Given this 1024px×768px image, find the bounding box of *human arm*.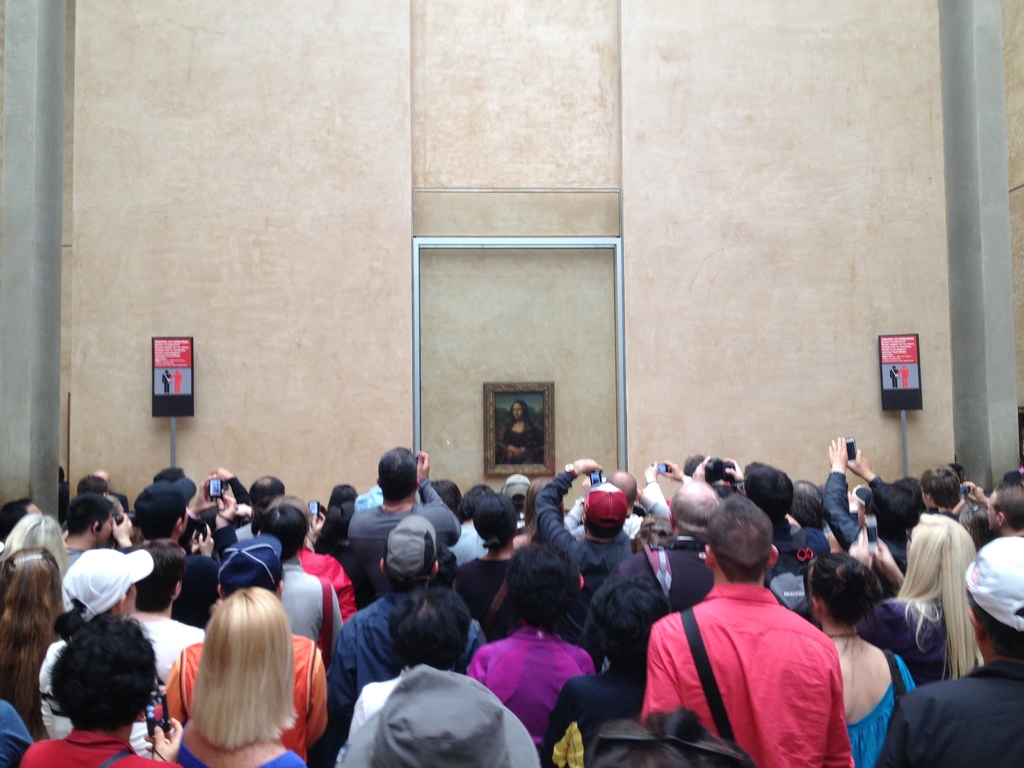
x1=332, y1=562, x2=357, y2=621.
